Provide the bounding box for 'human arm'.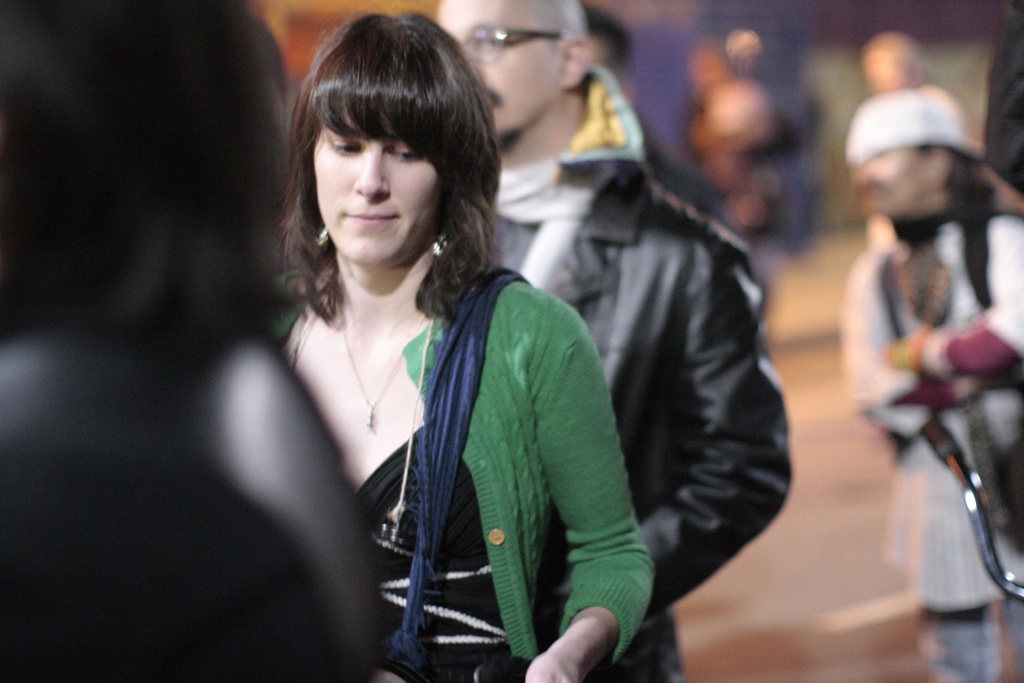
pyautogui.locateOnScreen(625, 211, 793, 600).
